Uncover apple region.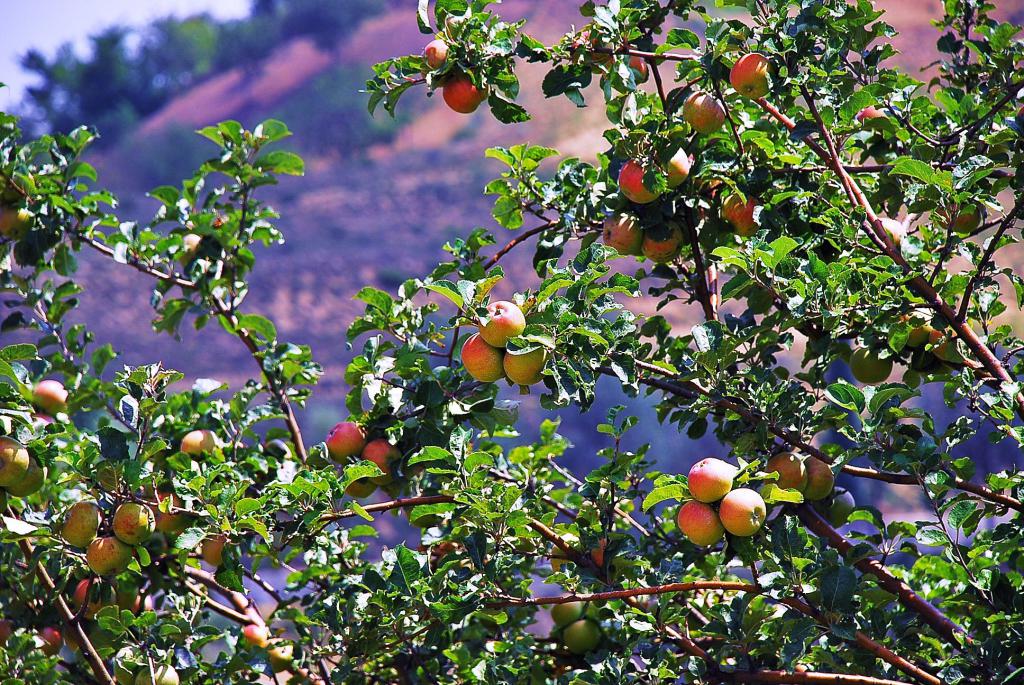
Uncovered: (418, 39, 446, 83).
